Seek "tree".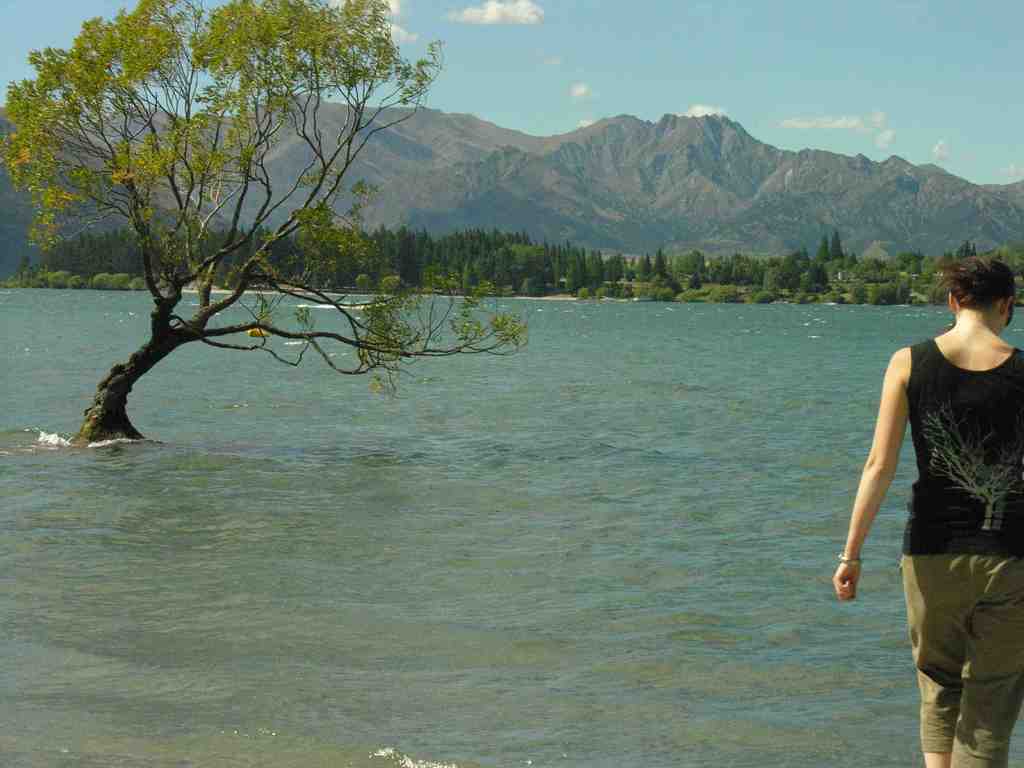
box(713, 284, 744, 307).
